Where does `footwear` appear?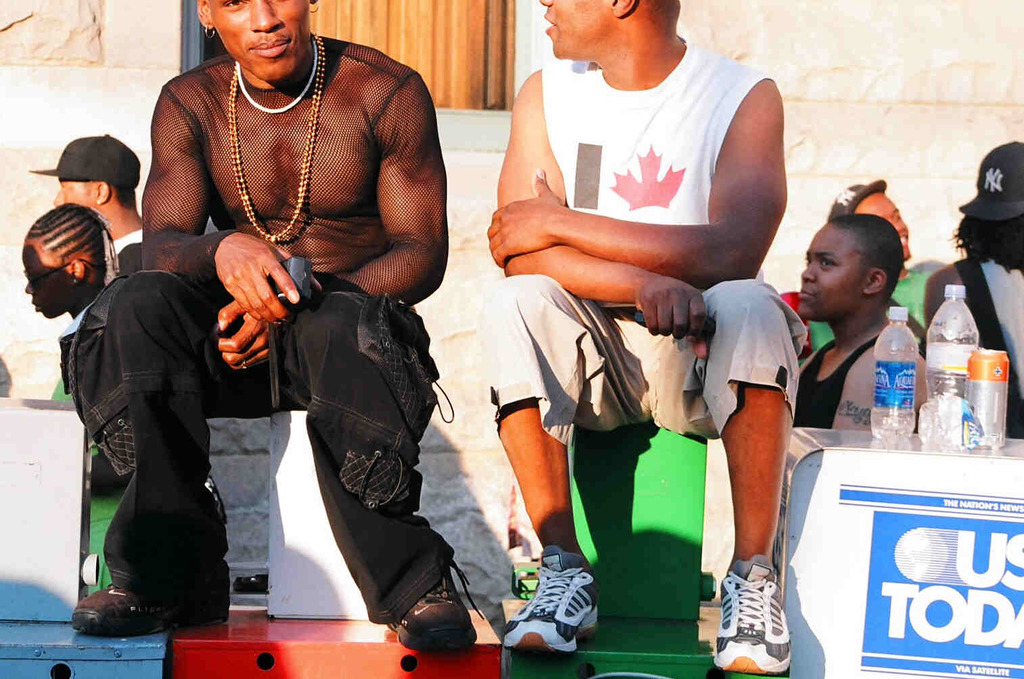
Appears at [68, 561, 233, 638].
